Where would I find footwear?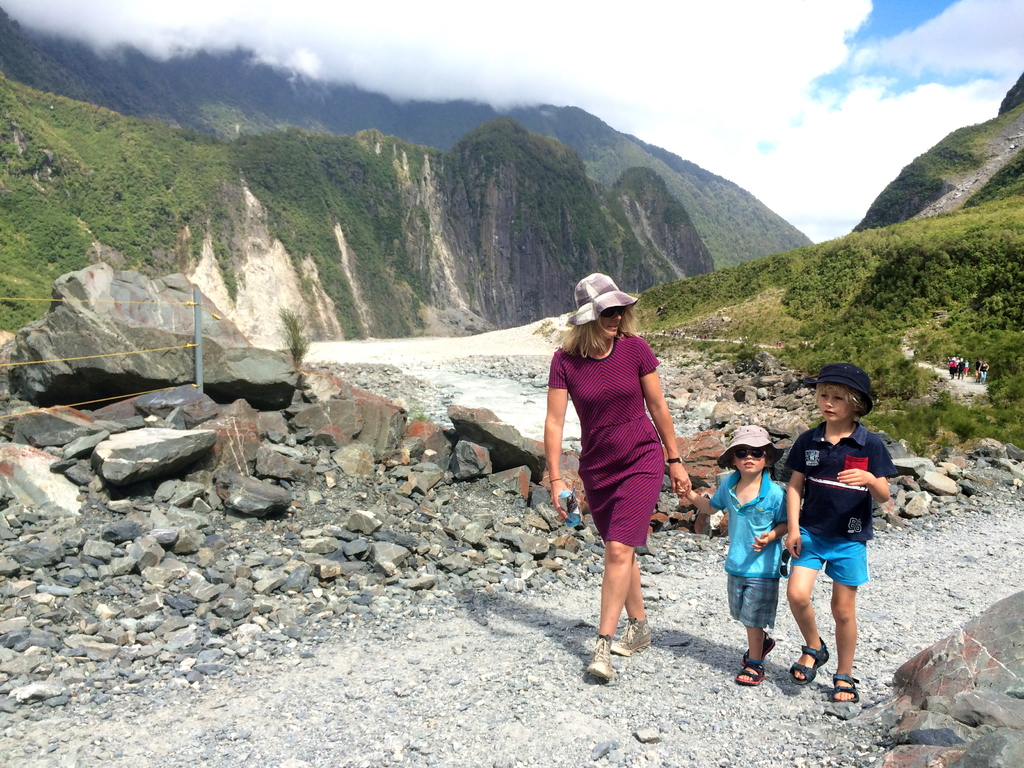
At {"x1": 829, "y1": 677, "x2": 860, "y2": 706}.
